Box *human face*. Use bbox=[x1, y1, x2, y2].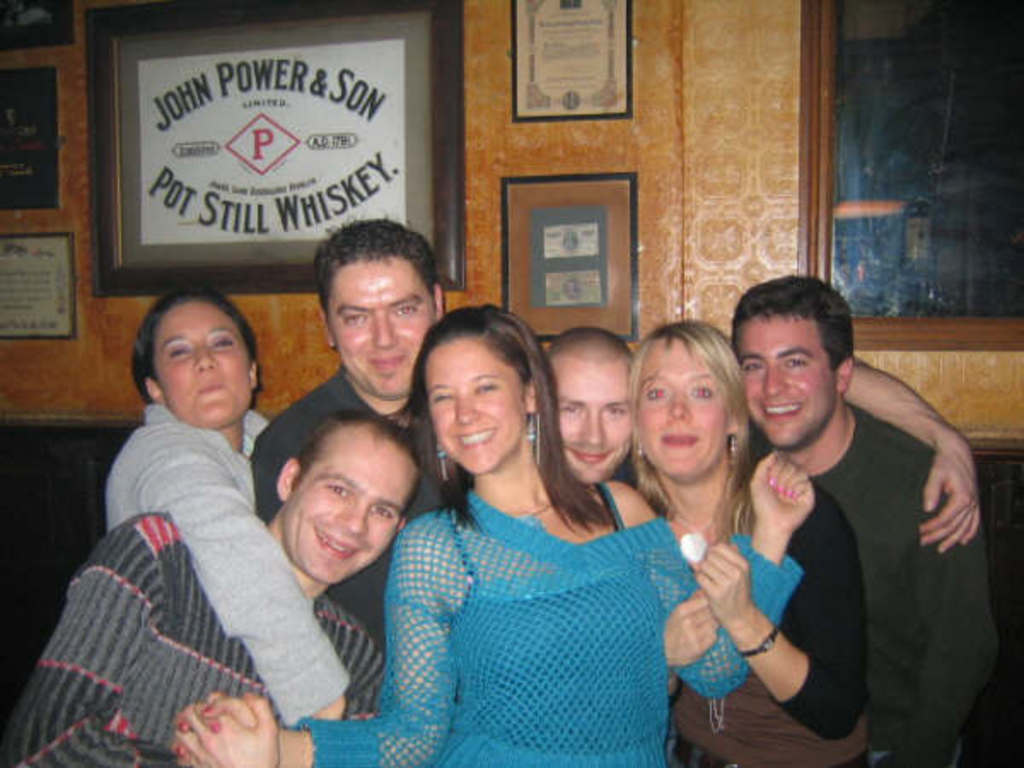
bbox=[739, 316, 838, 449].
